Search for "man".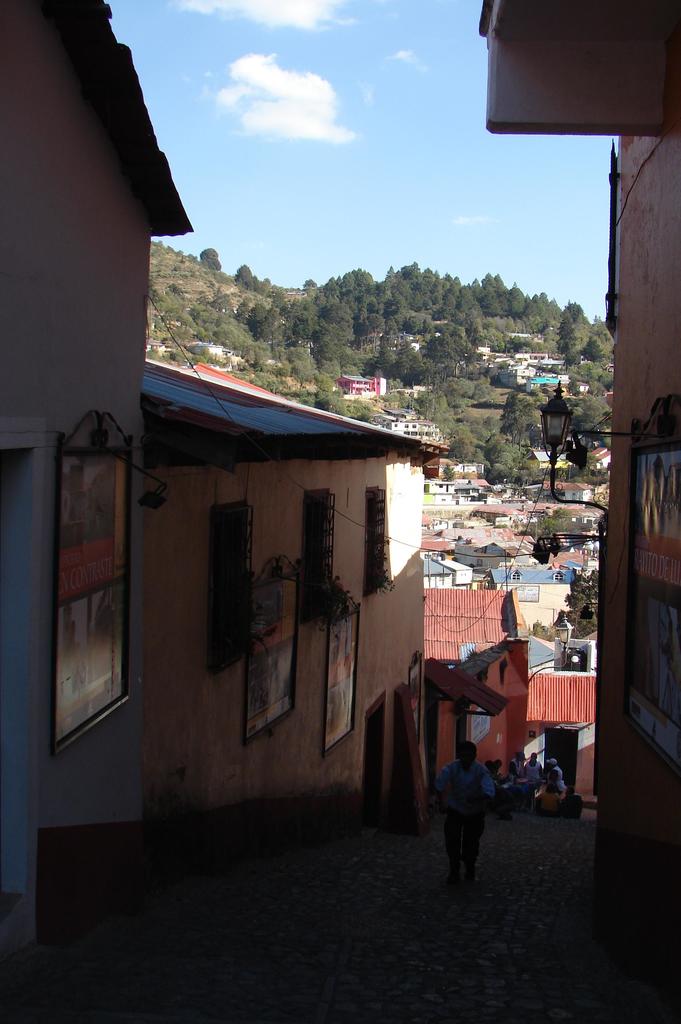
Found at <box>432,745,491,879</box>.
